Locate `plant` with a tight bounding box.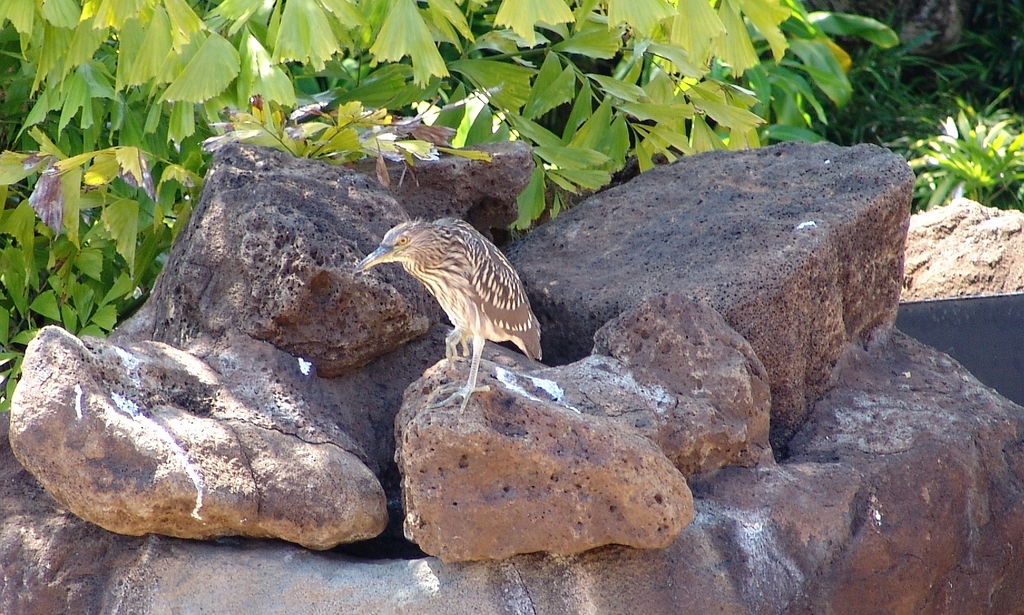
left=16, top=102, right=184, bottom=342.
